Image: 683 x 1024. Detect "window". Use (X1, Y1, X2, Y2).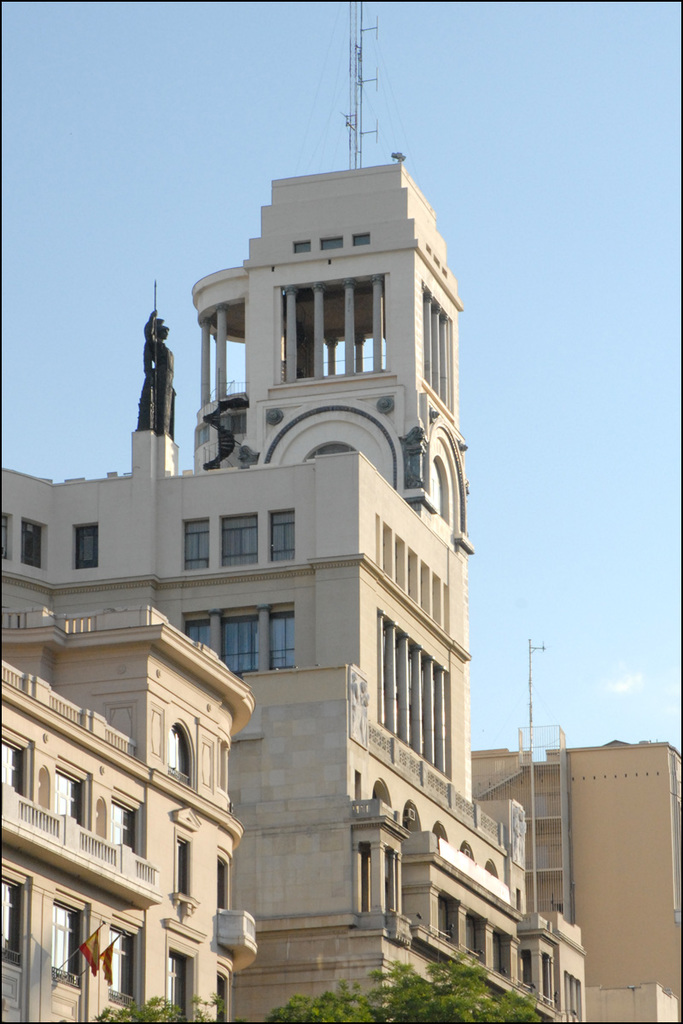
(58, 759, 93, 838).
